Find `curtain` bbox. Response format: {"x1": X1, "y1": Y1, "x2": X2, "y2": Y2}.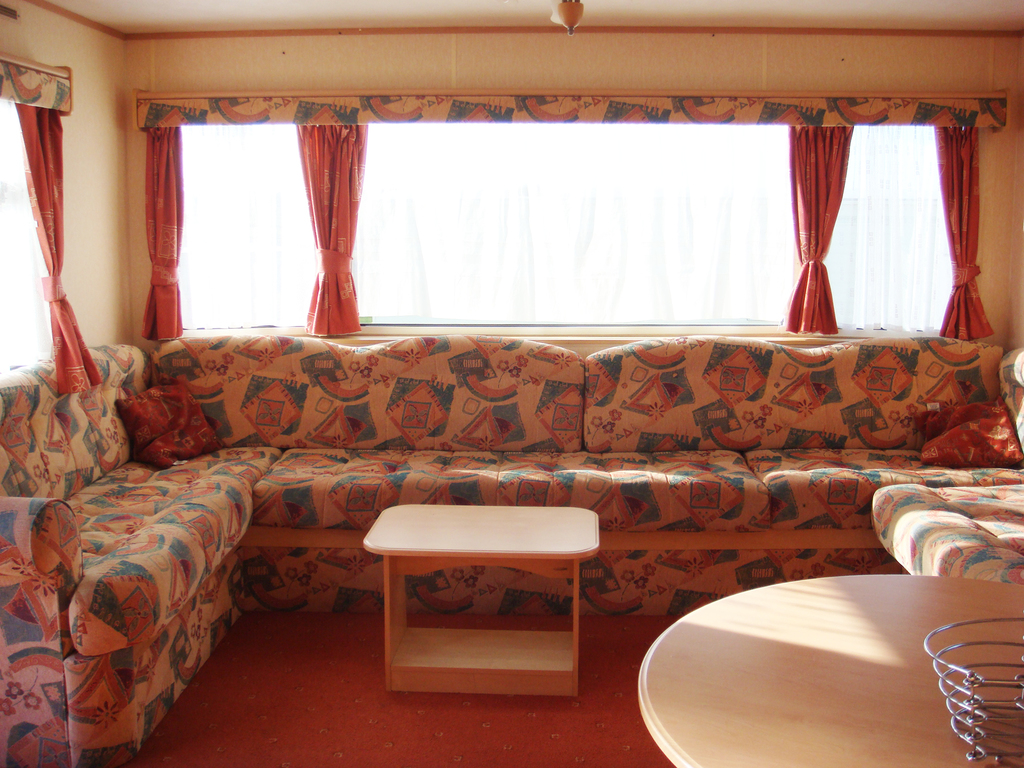
{"x1": 137, "y1": 124, "x2": 189, "y2": 340}.
